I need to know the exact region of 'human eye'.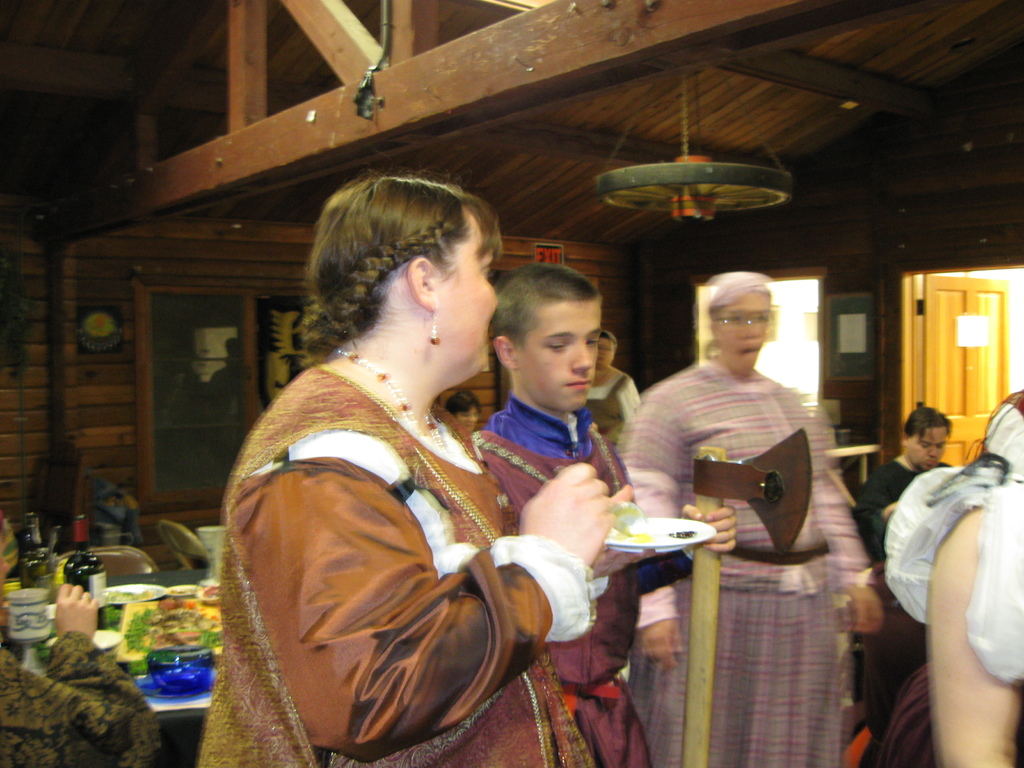
Region: crop(726, 312, 742, 323).
